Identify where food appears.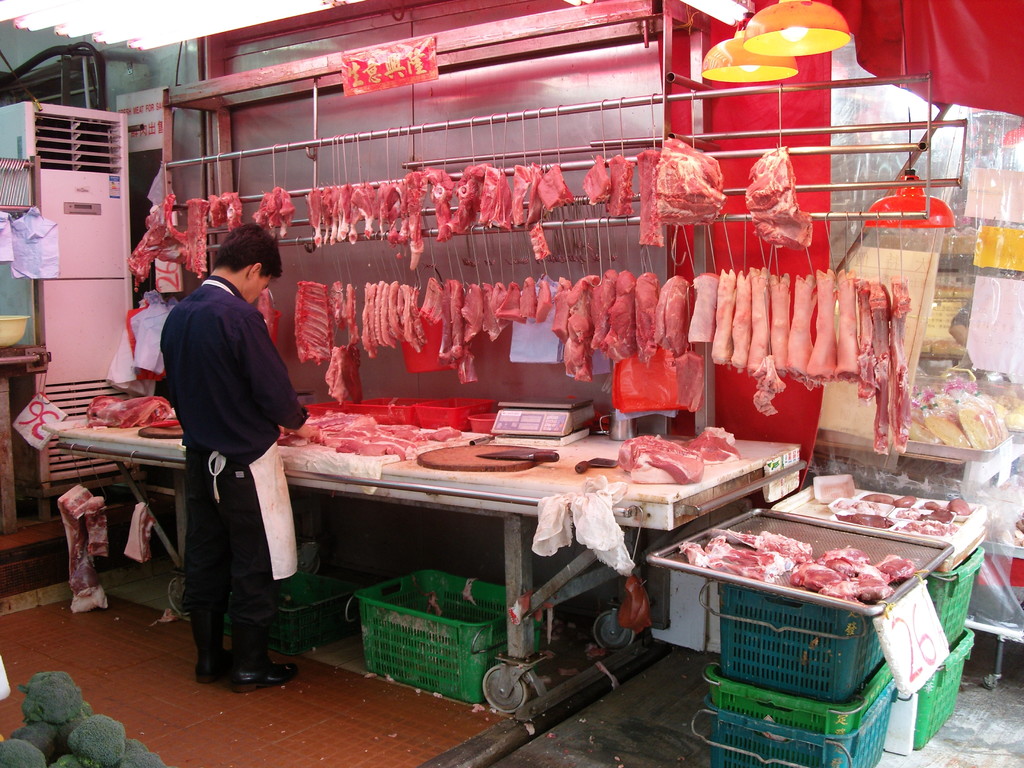
Appears at (x1=652, y1=135, x2=723, y2=227).
